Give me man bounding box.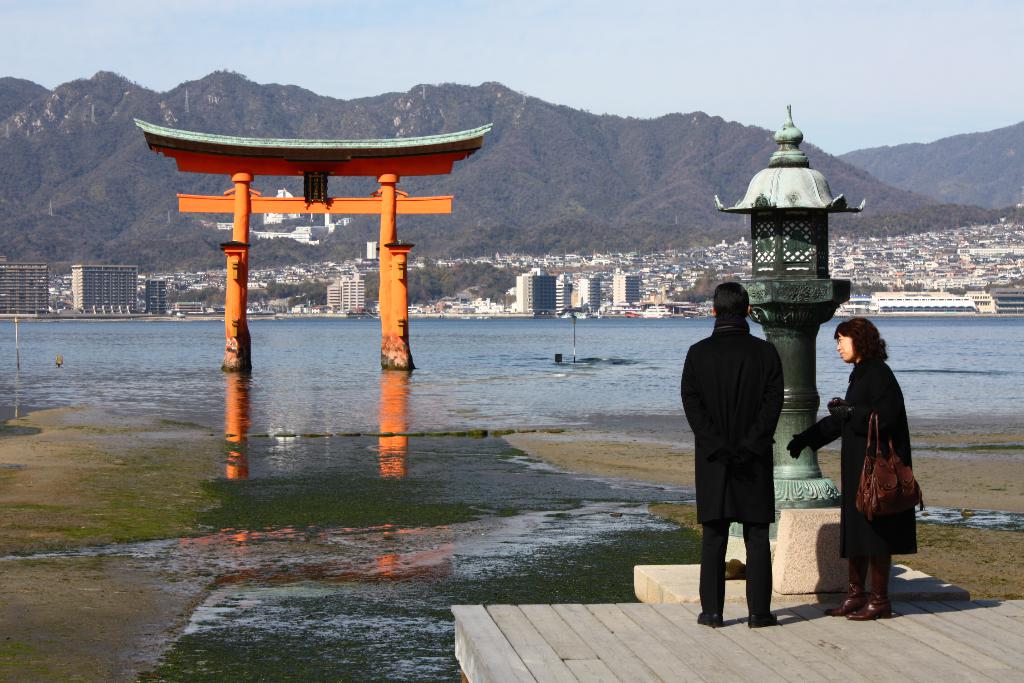
pyautogui.locateOnScreen(692, 272, 810, 638).
